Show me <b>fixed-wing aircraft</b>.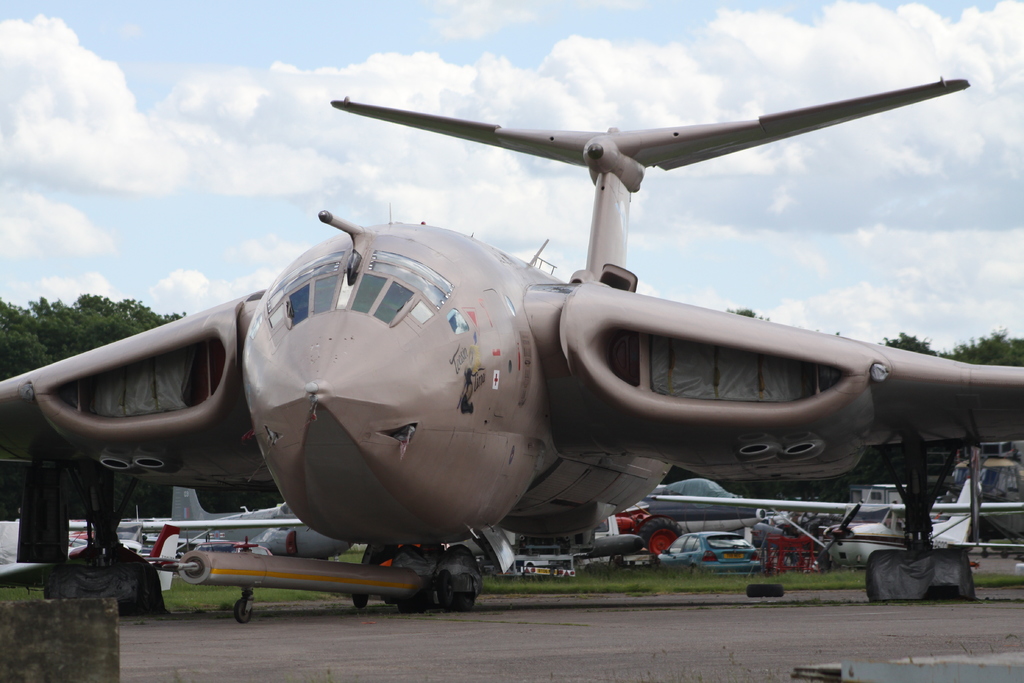
<b>fixed-wing aircraft</b> is here: <box>3,75,1023,612</box>.
